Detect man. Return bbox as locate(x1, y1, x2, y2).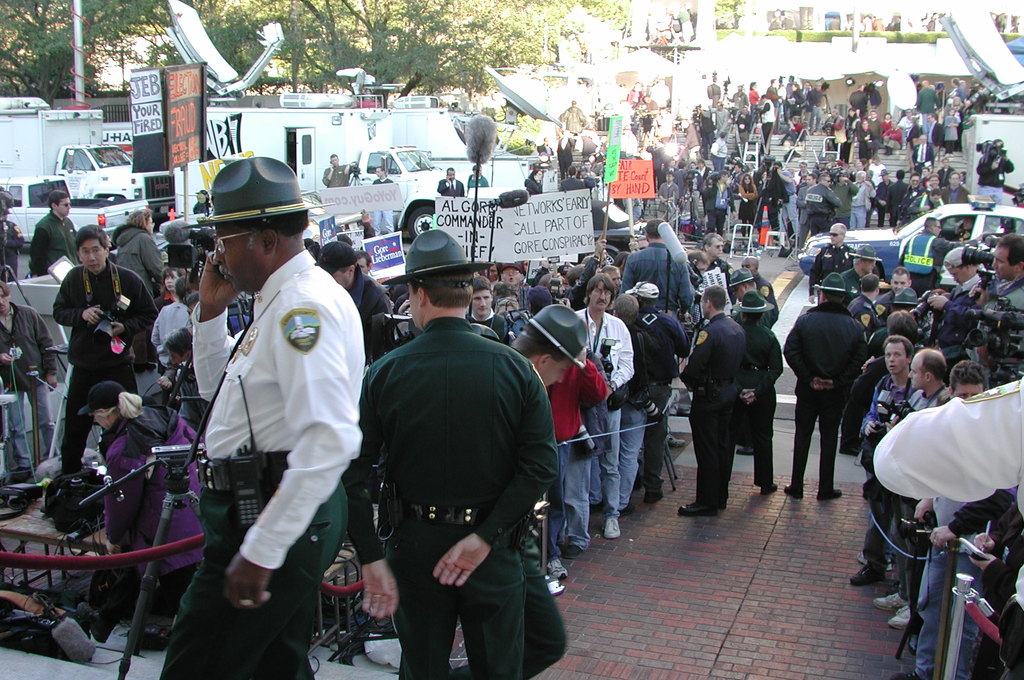
locate(767, 75, 789, 134).
